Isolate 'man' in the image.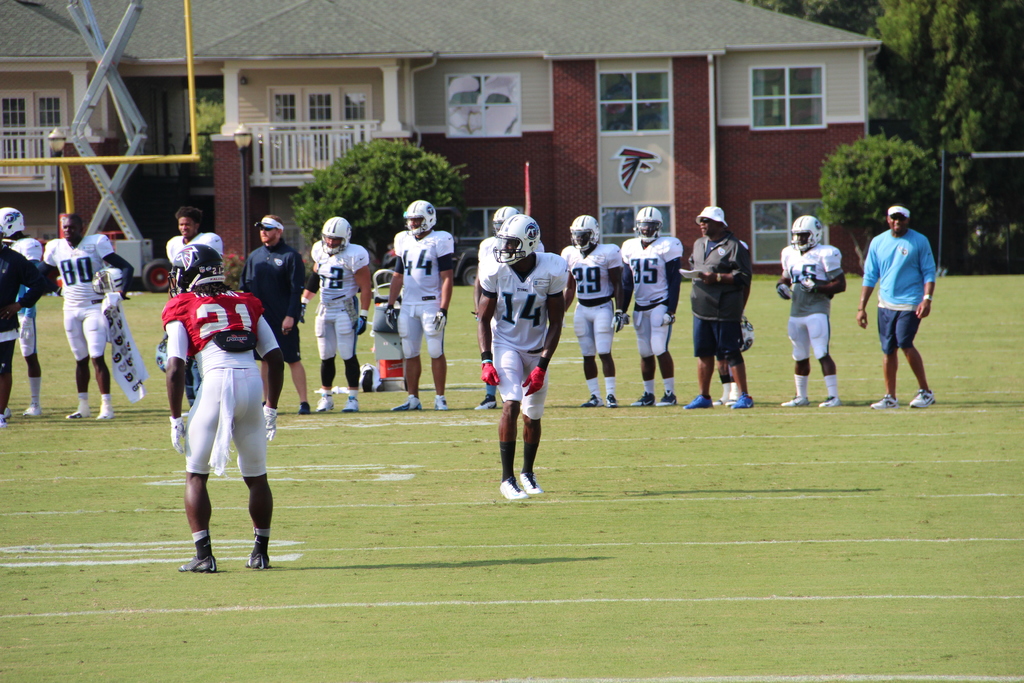
Isolated region: left=40, top=208, right=124, bottom=420.
